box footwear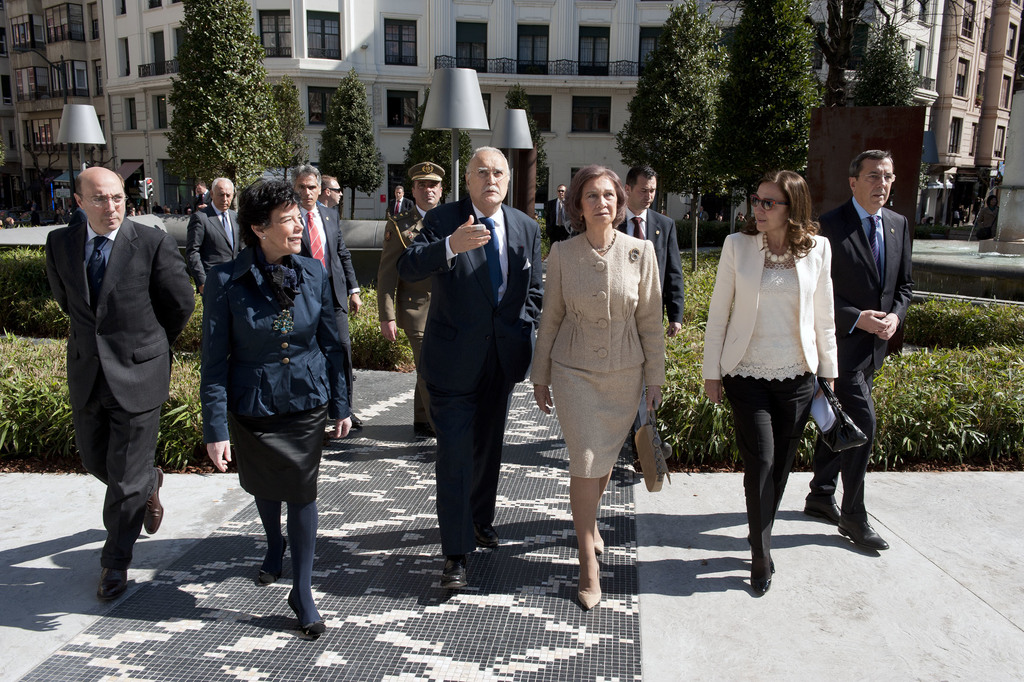
798/498/840/523
